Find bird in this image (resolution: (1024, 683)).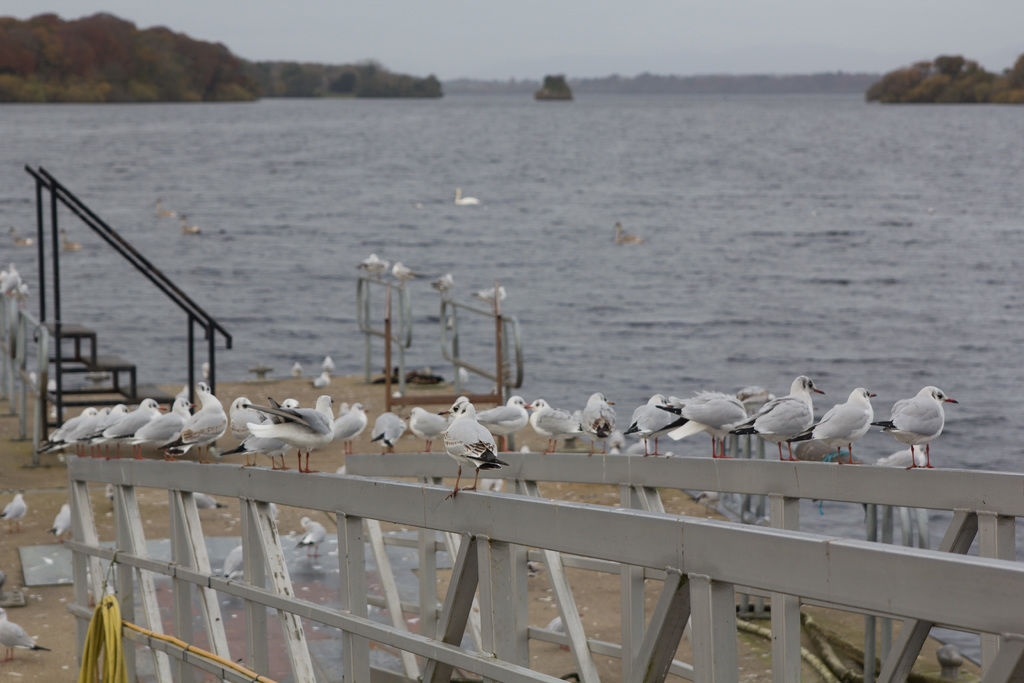
box(6, 226, 35, 248).
